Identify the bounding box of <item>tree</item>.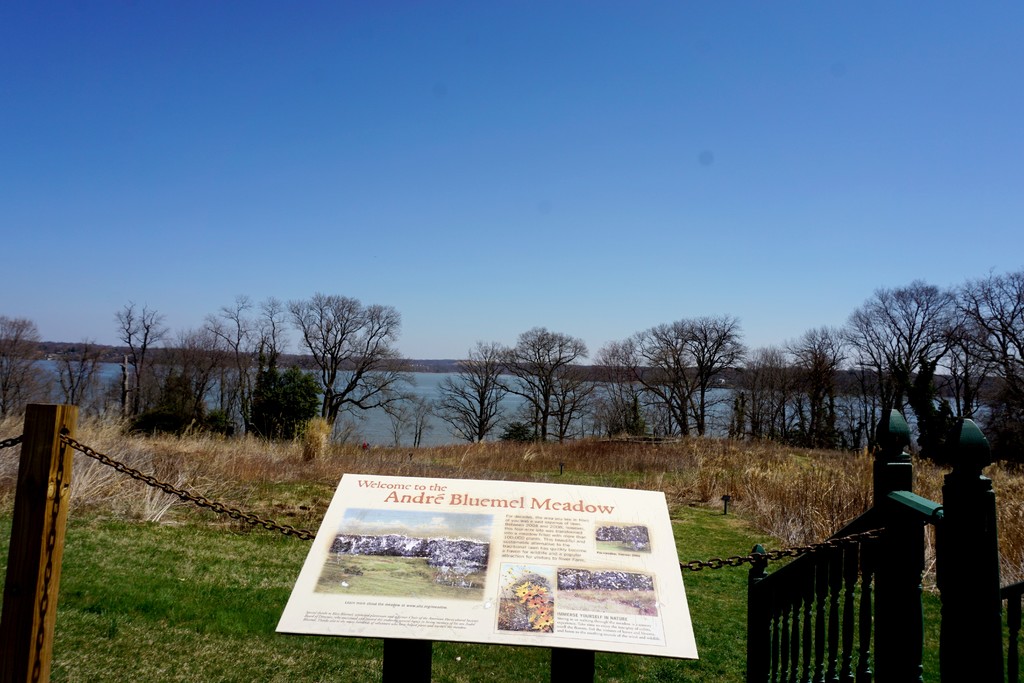
bbox=[616, 315, 691, 436].
